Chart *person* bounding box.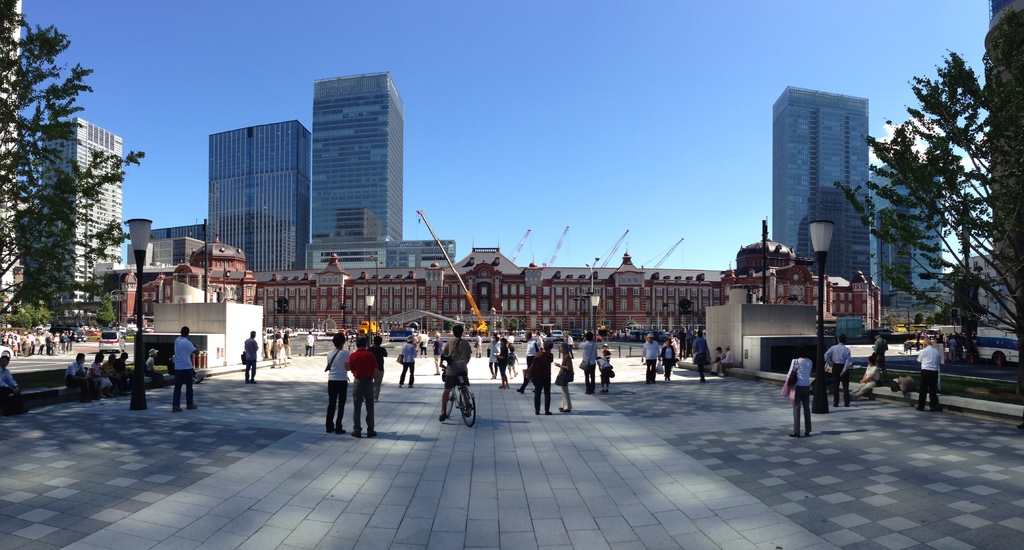
Charted: x1=172 y1=323 x2=200 y2=413.
